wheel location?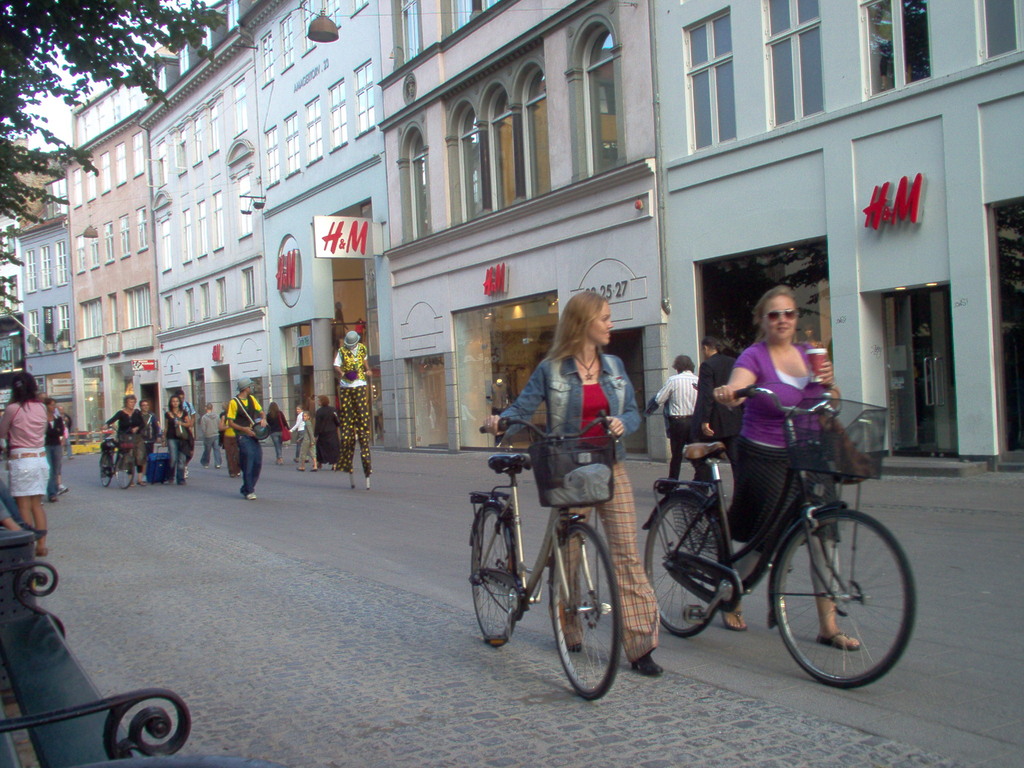
box=[472, 504, 520, 646]
